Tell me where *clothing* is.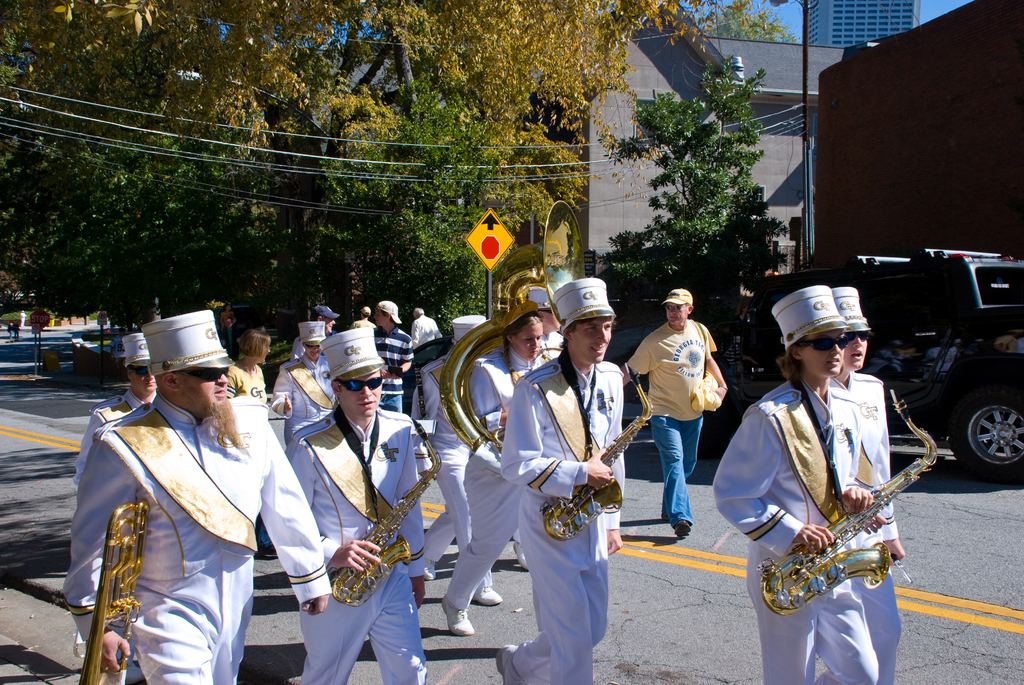
*clothing* is at box(624, 317, 720, 533).
